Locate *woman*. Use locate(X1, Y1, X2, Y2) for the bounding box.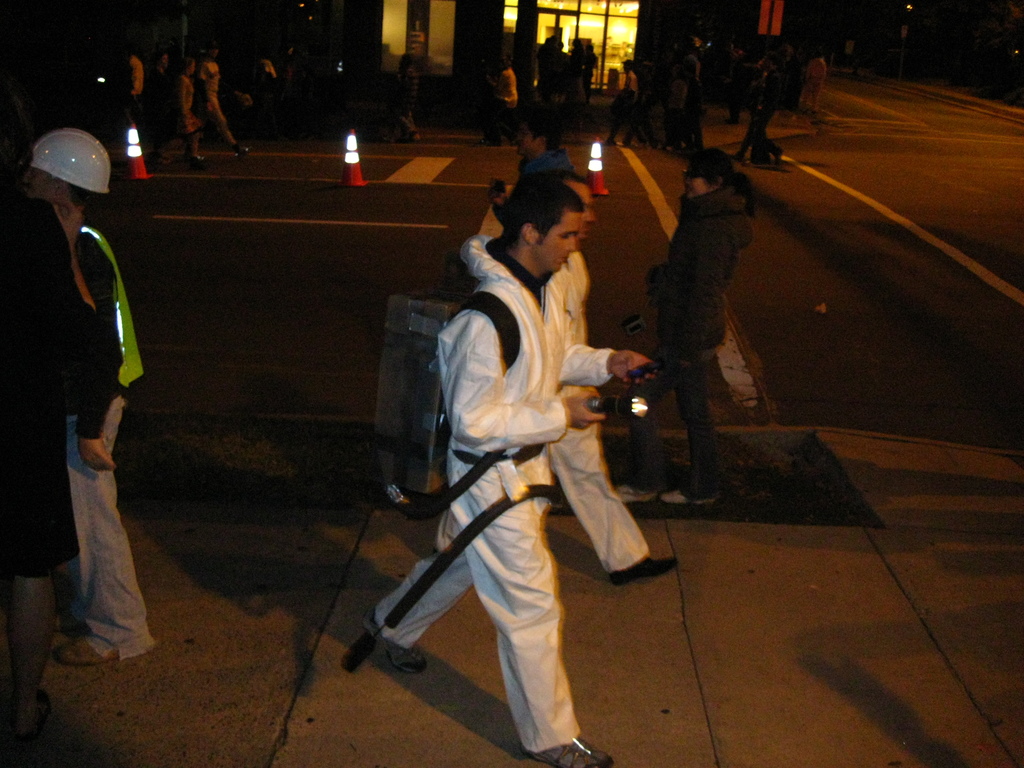
locate(150, 52, 175, 166).
